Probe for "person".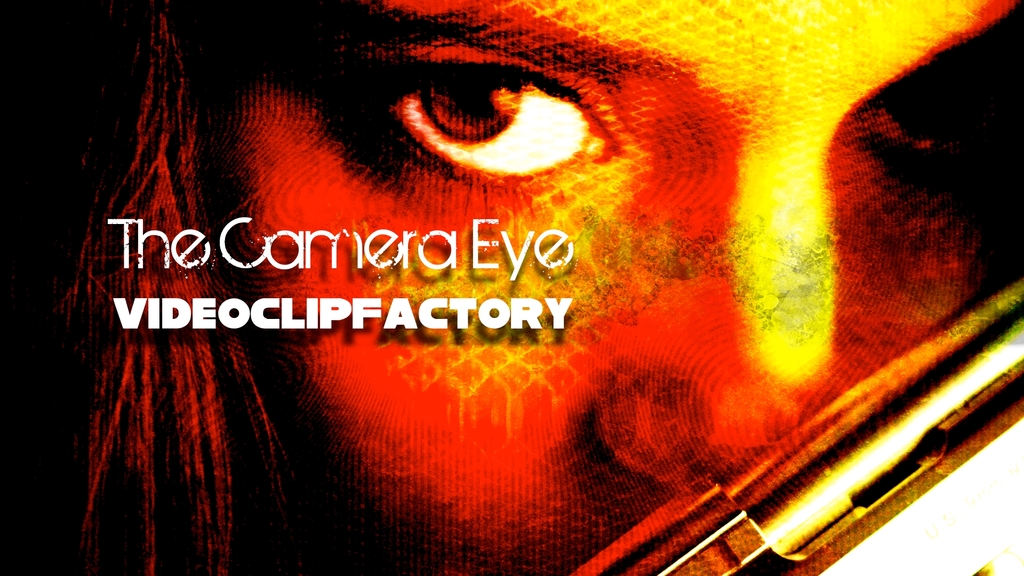
Probe result: select_region(80, 0, 1023, 575).
